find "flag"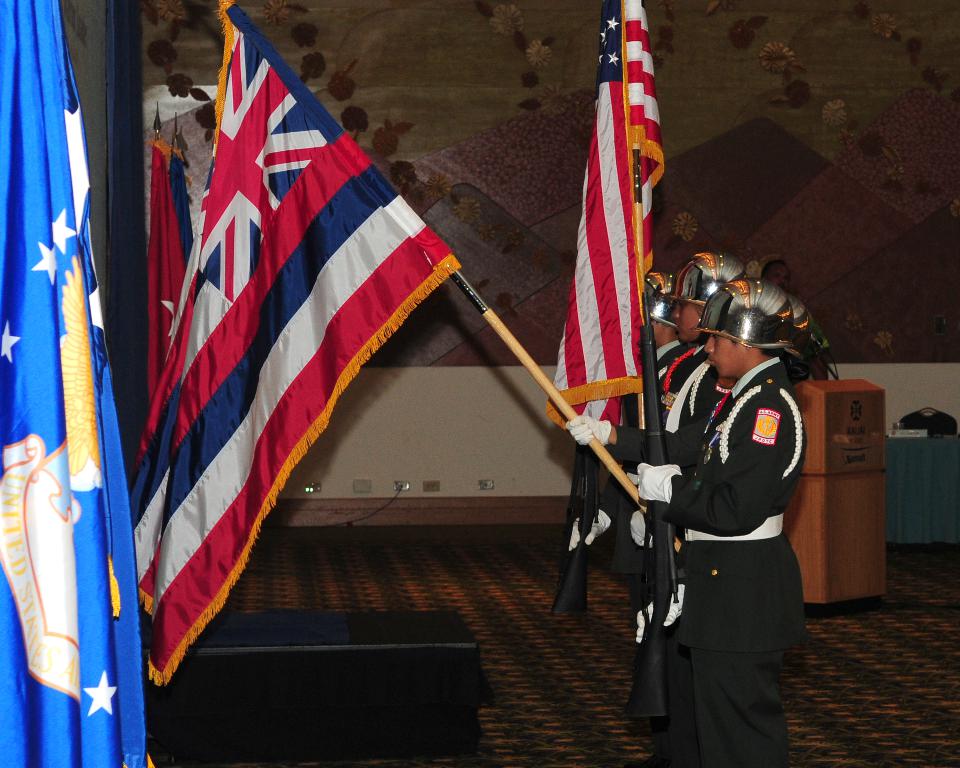
<bbox>125, 0, 461, 693</bbox>
